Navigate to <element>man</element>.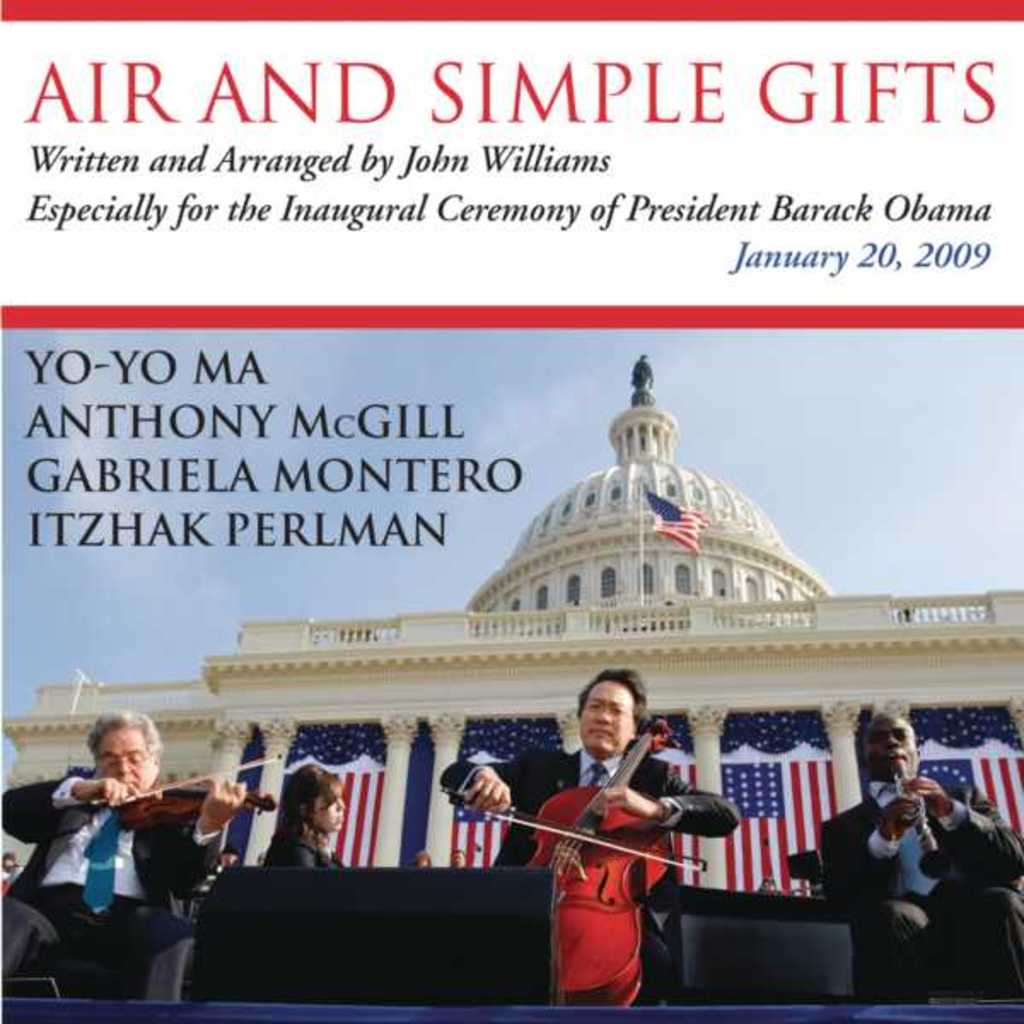
Navigation target: x1=17 y1=727 x2=244 y2=992.
